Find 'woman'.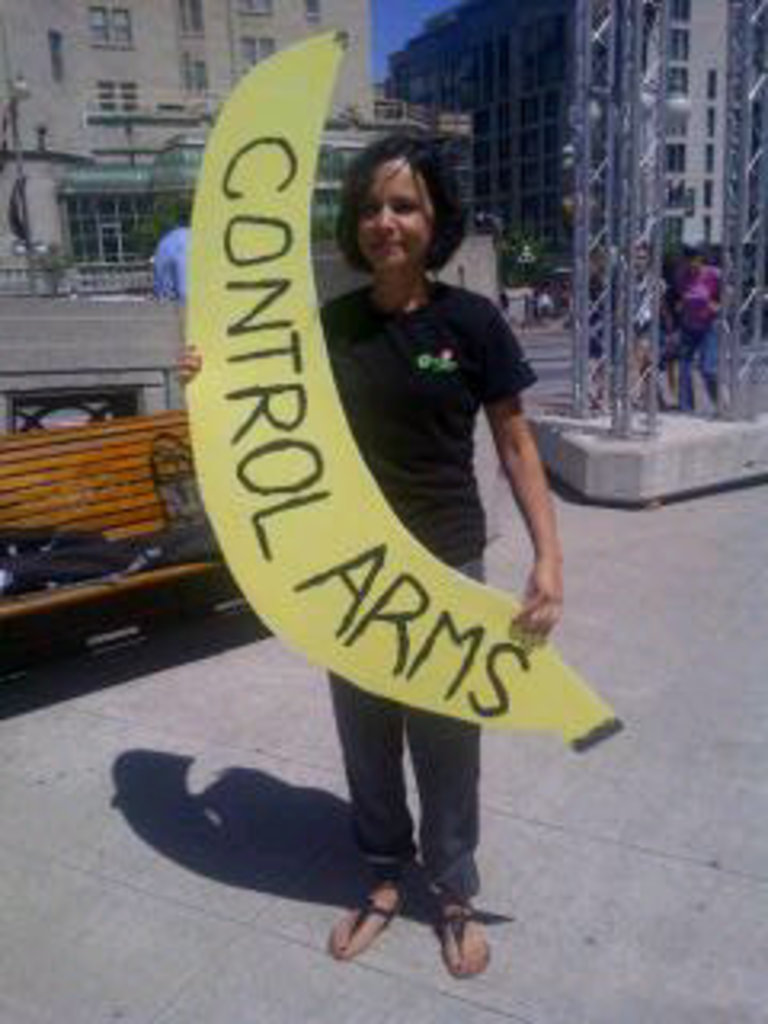
bbox=(166, 141, 563, 982).
